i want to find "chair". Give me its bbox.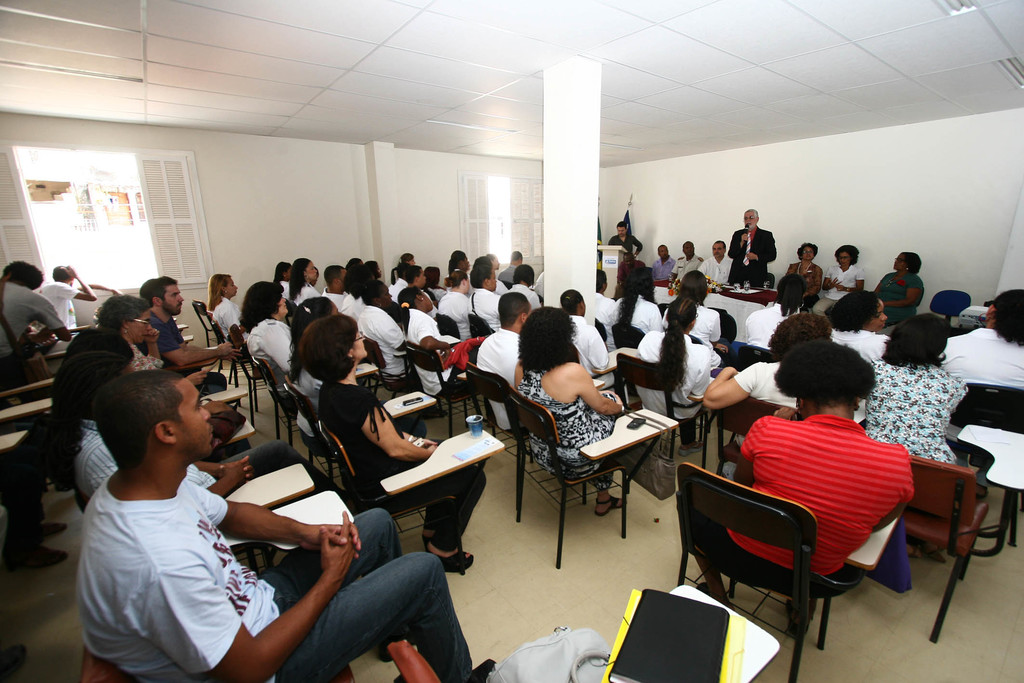
{"x1": 664, "y1": 461, "x2": 900, "y2": 682}.
